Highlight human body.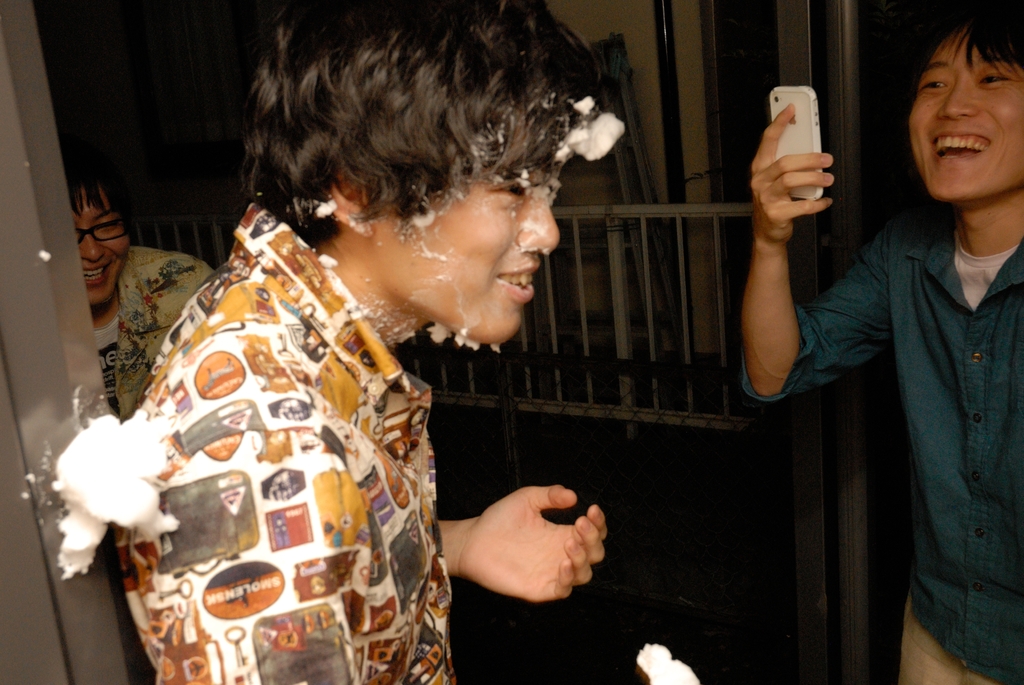
Highlighted region: [x1=741, y1=0, x2=1023, y2=684].
